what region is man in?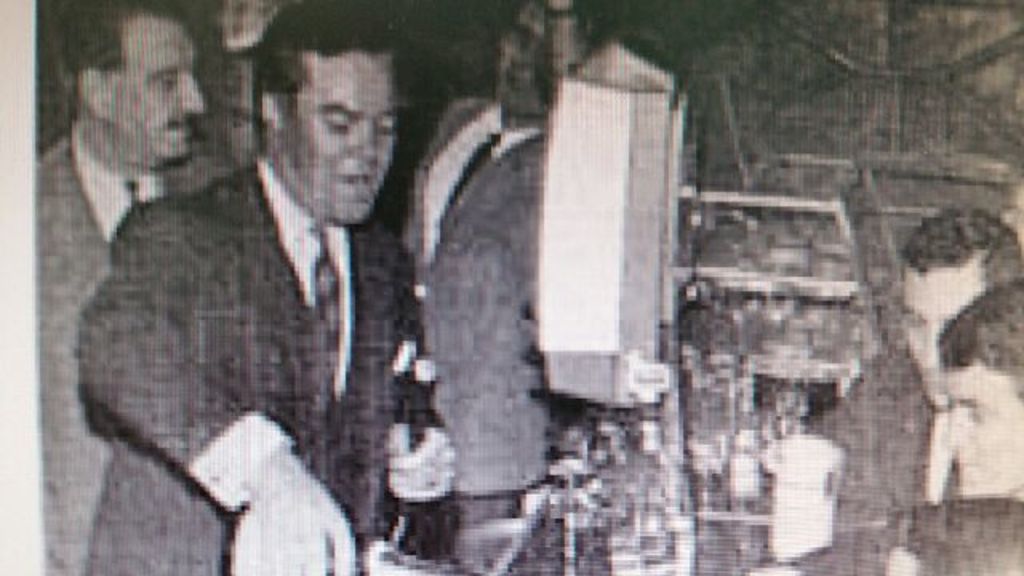
[395, 0, 549, 574].
